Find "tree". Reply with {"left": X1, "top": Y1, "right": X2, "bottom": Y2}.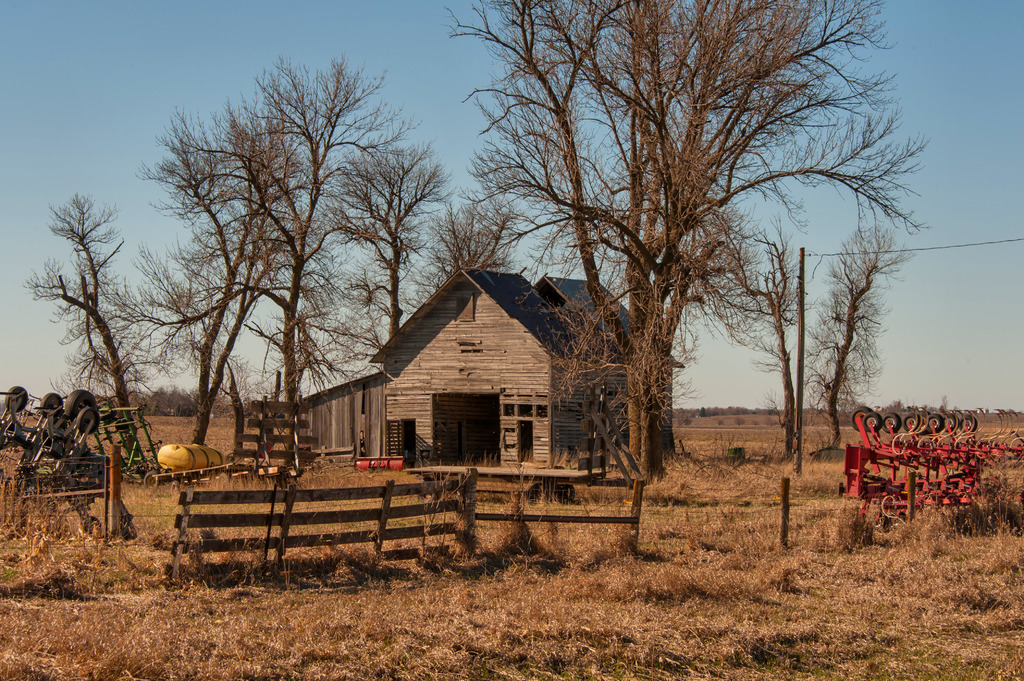
{"left": 409, "top": 189, "right": 532, "bottom": 307}.
